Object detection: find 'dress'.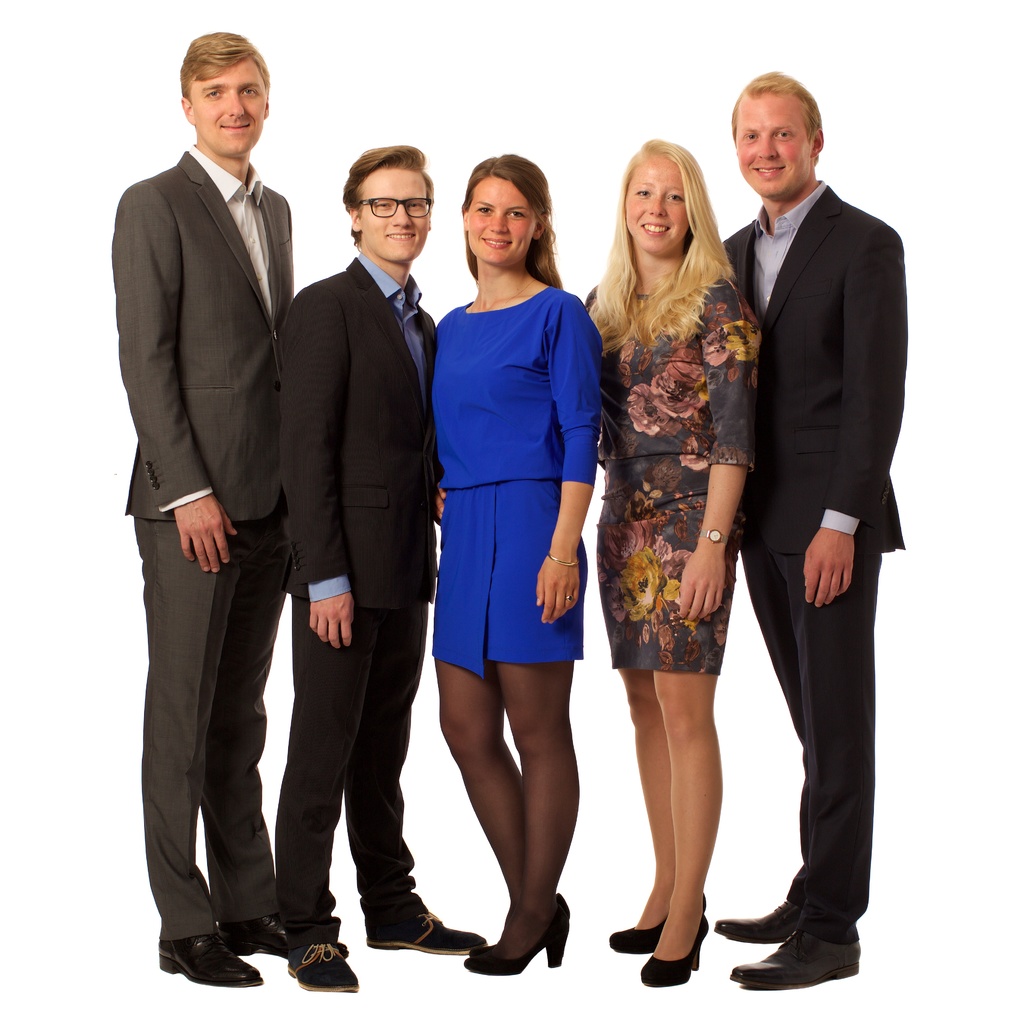
bbox=(429, 286, 602, 676).
